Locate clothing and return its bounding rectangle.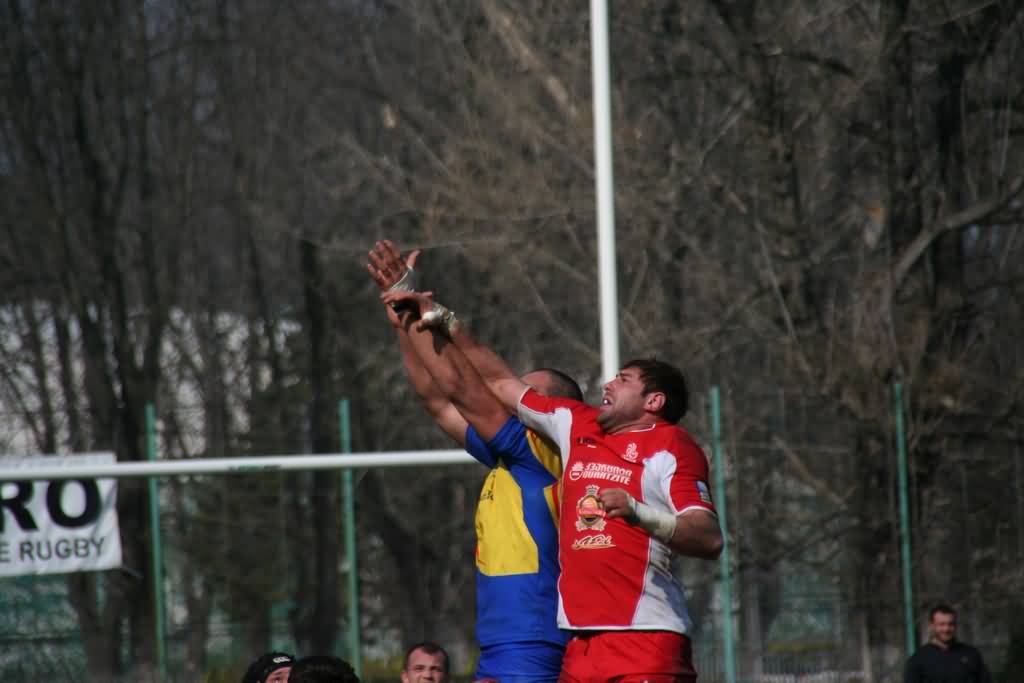
locate(897, 639, 992, 682).
